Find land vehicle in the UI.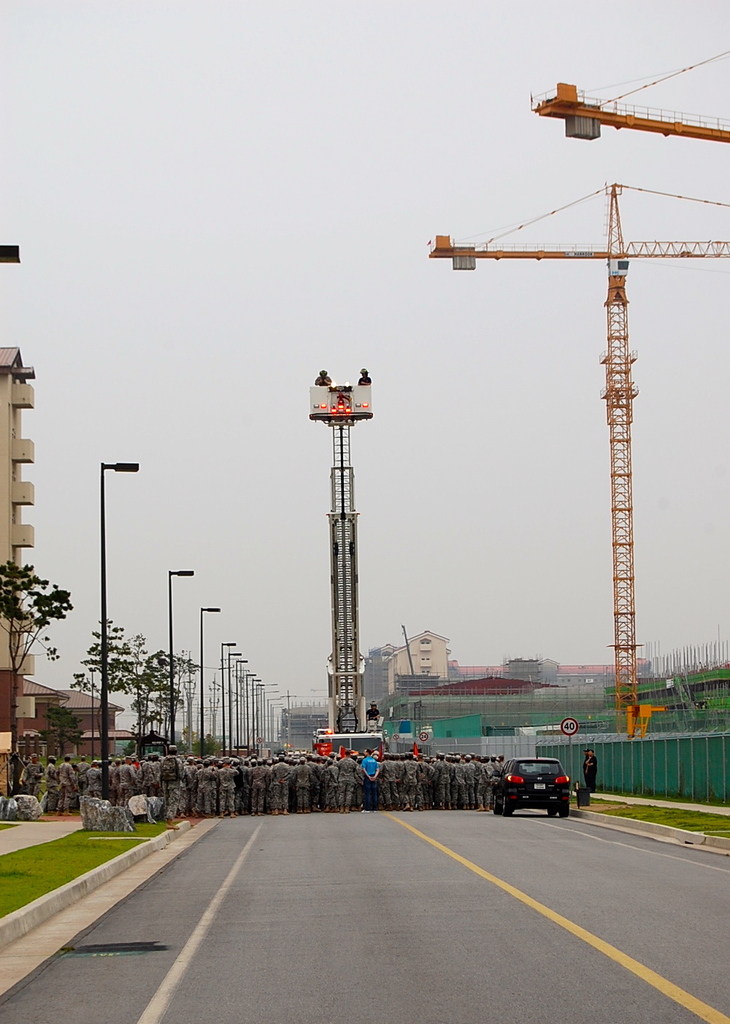
UI element at [left=487, top=753, right=575, bottom=815].
